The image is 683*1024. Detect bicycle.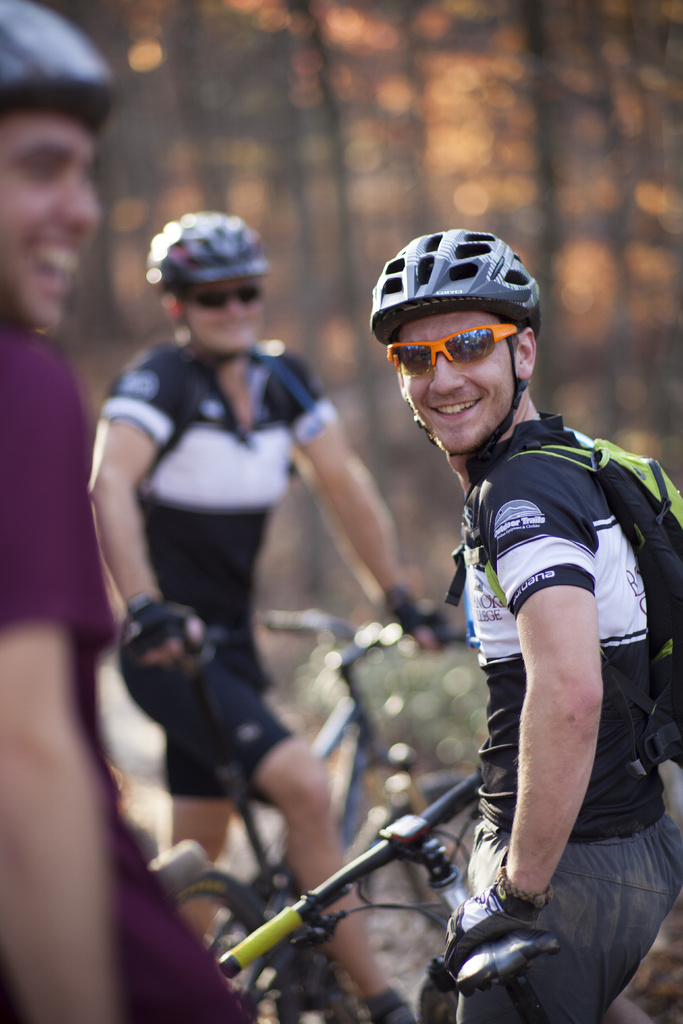
Detection: {"left": 218, "top": 765, "right": 656, "bottom": 1023}.
